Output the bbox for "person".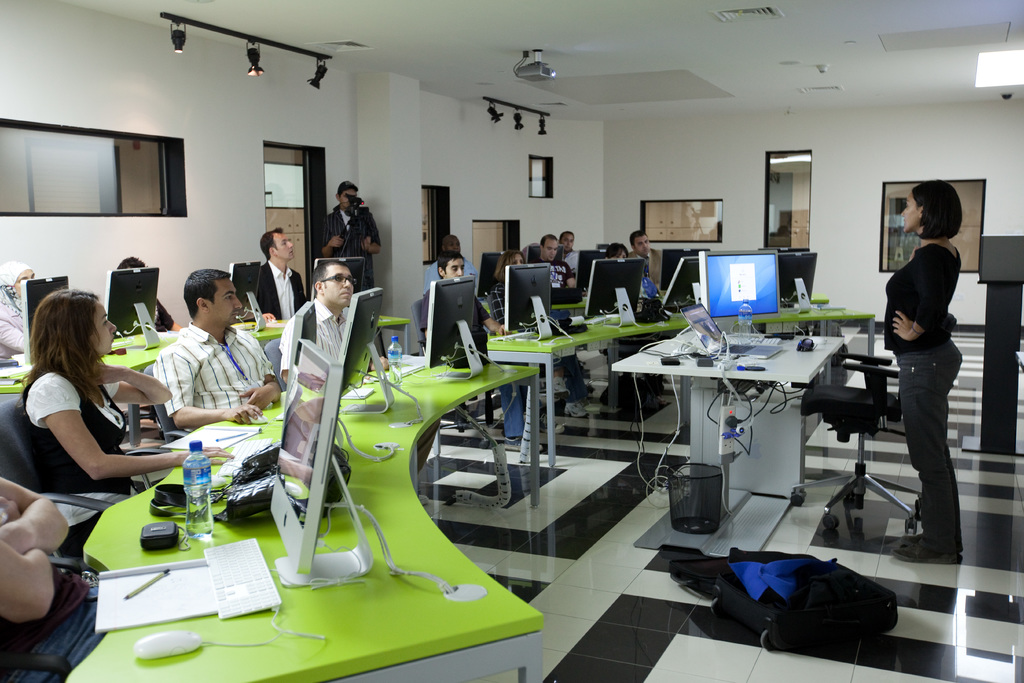
select_region(115, 252, 182, 332).
